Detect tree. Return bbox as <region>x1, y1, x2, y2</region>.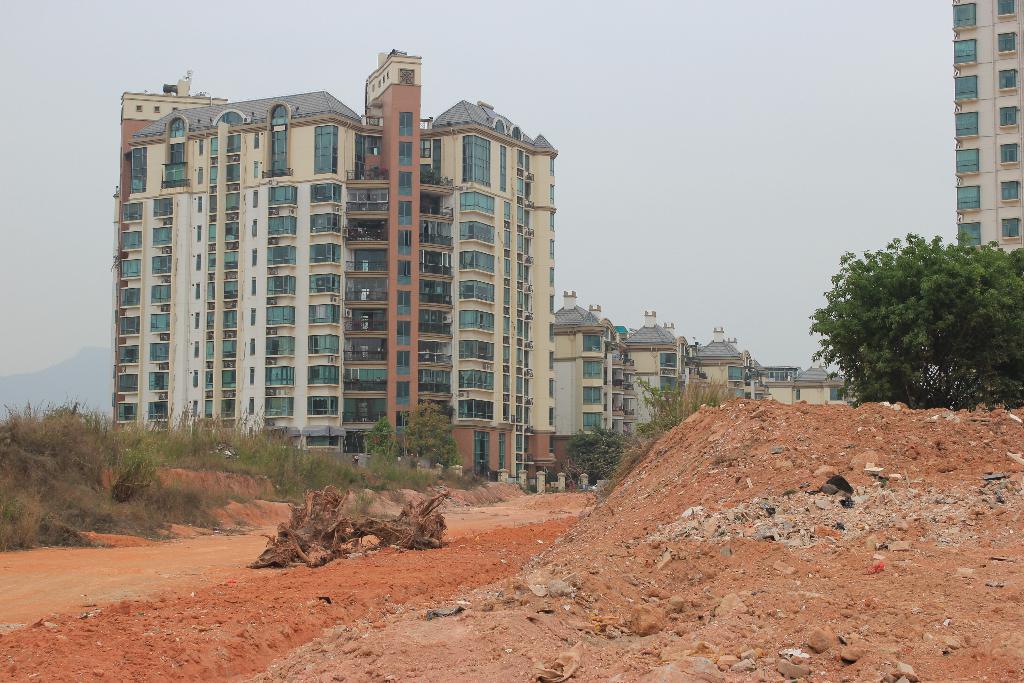
<region>649, 372, 724, 440</region>.
